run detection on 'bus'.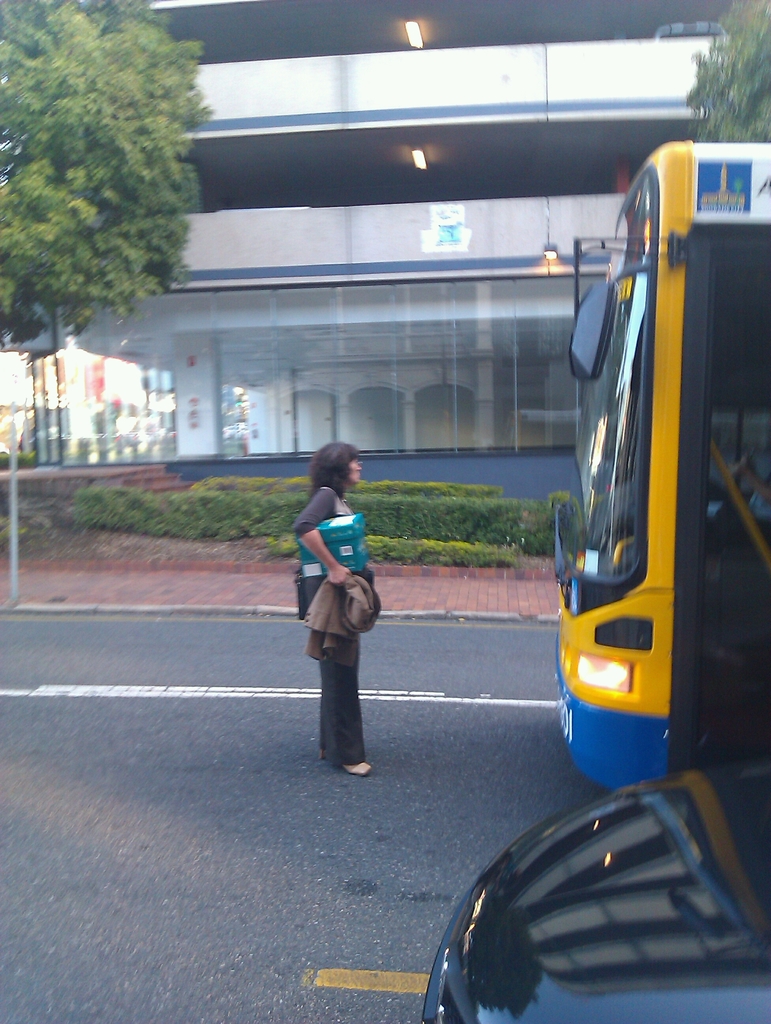
Result: box=[540, 142, 770, 798].
